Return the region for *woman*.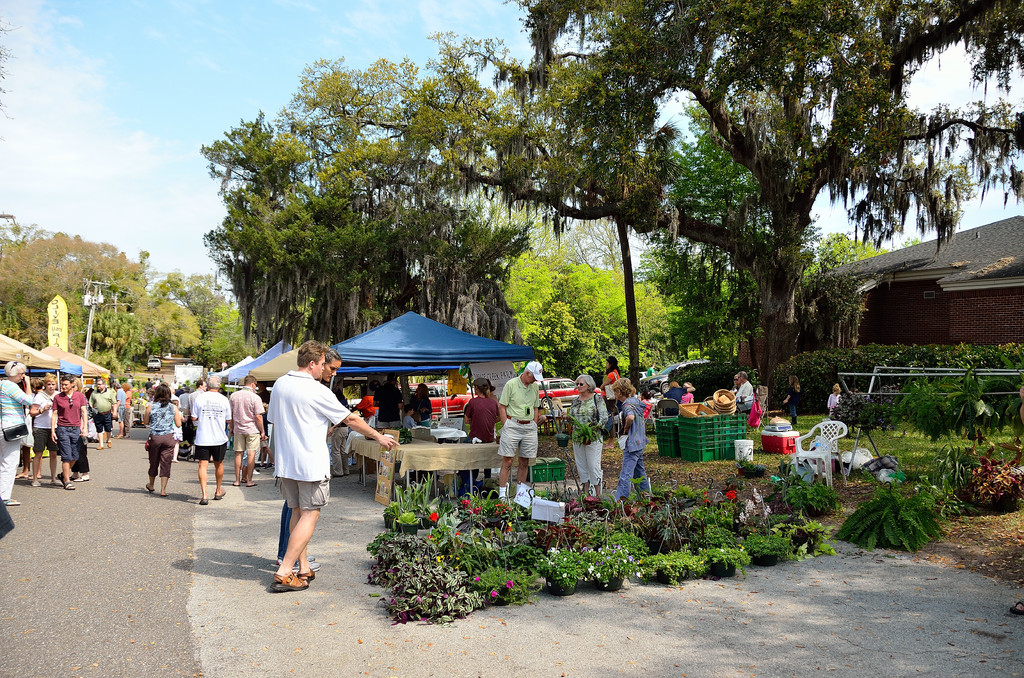
left=462, top=378, right=502, bottom=474.
